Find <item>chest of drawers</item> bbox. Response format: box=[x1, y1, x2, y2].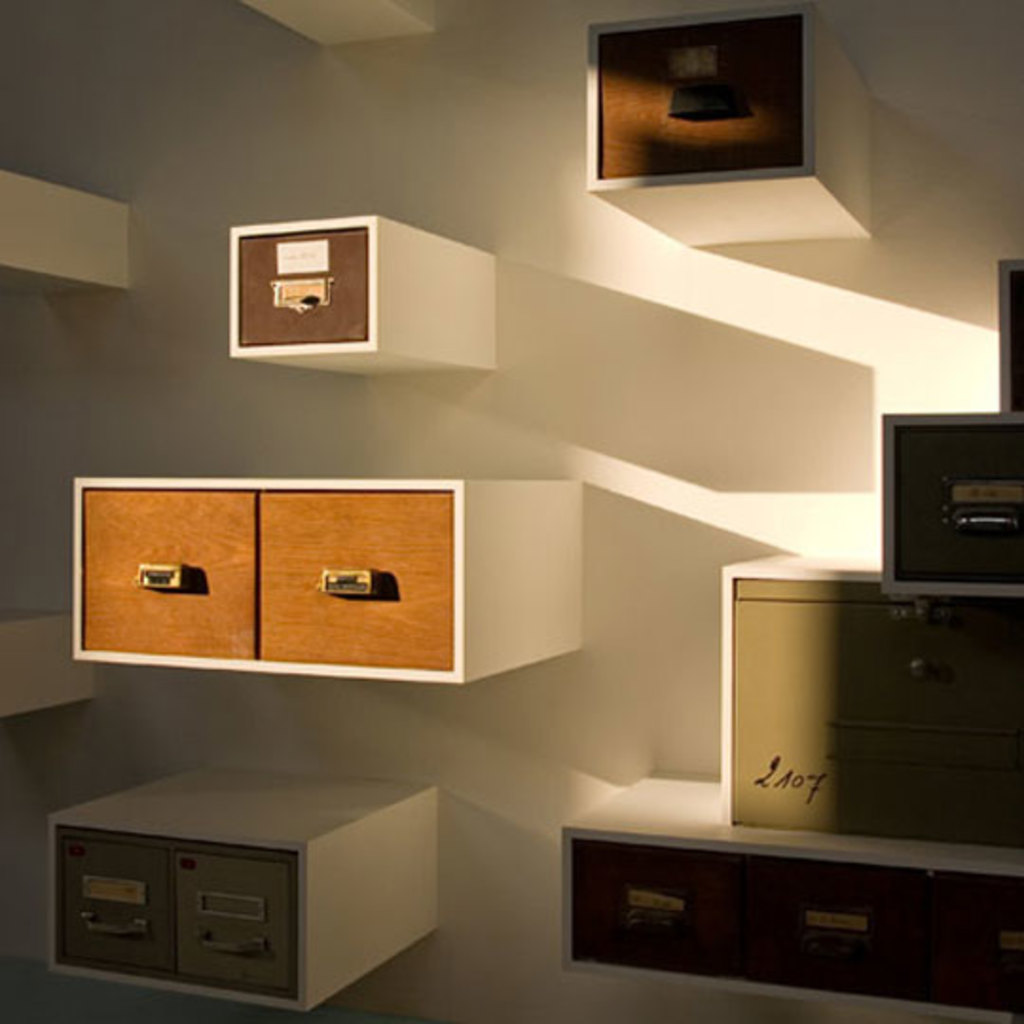
box=[713, 552, 1022, 851].
